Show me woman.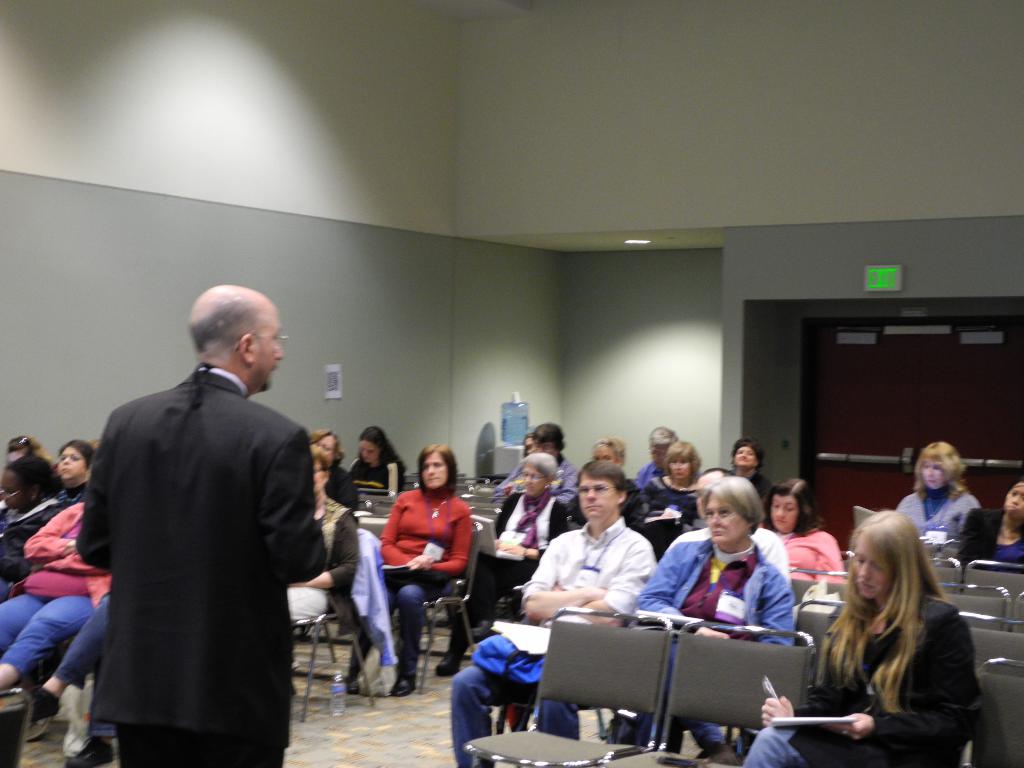
woman is here: bbox=(432, 451, 571, 677).
